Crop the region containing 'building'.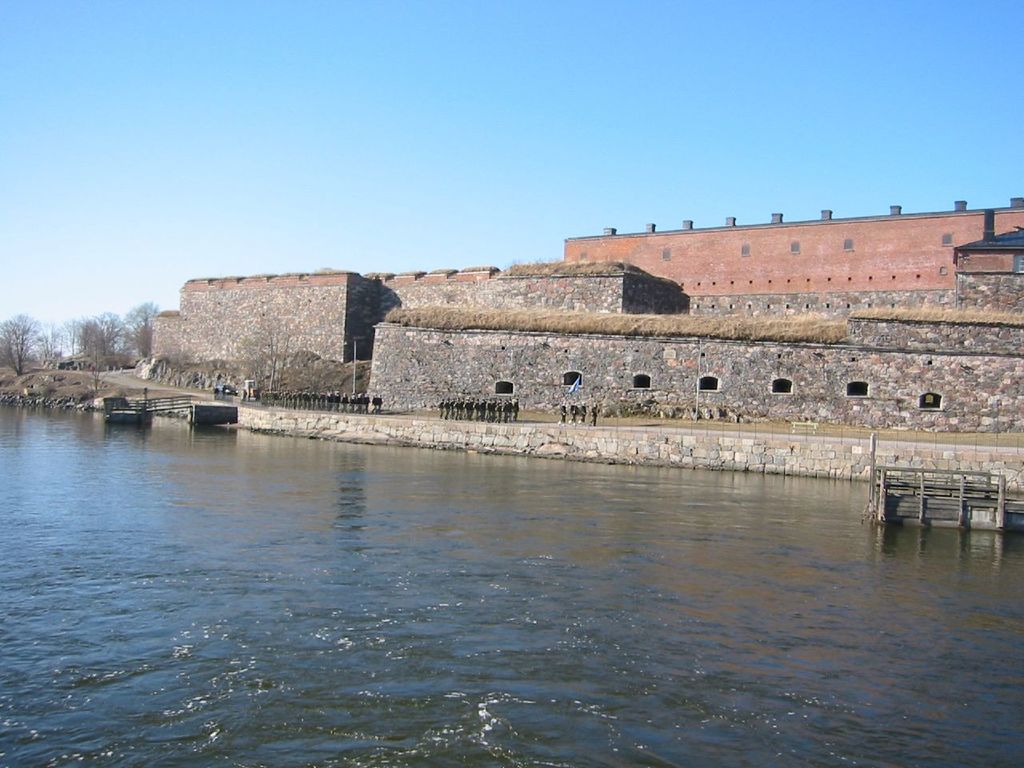
Crop region: box=[154, 199, 1023, 430].
